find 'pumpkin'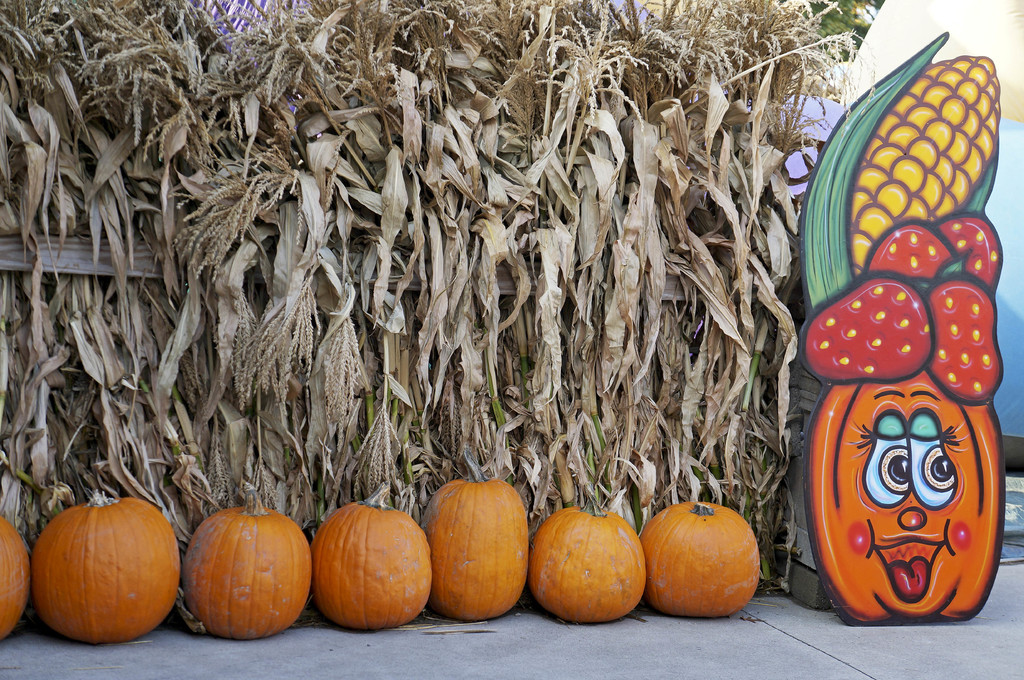
0, 514, 35, 641
